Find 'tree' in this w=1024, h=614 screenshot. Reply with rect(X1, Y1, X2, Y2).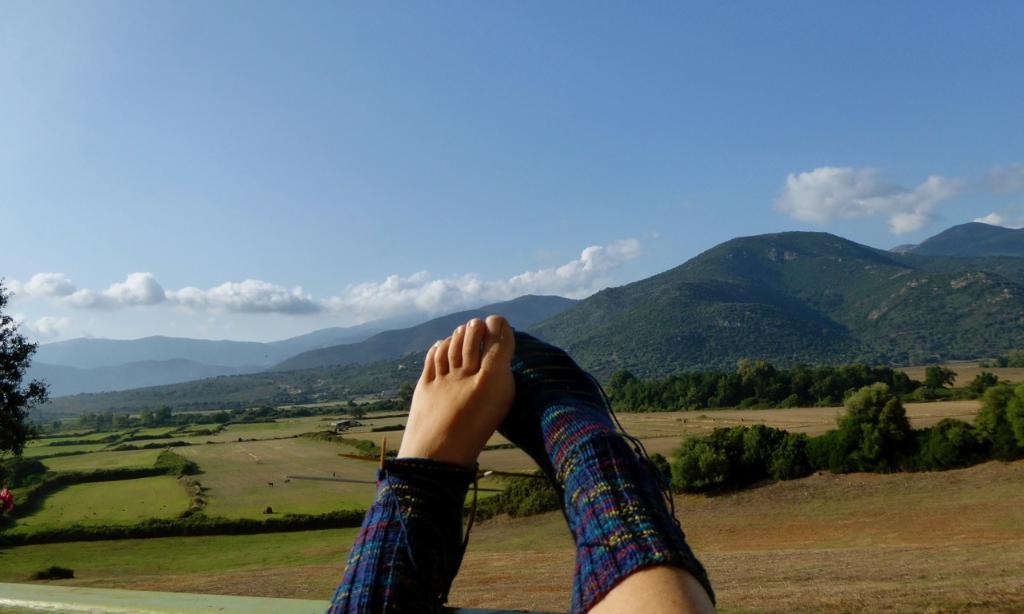
rect(108, 413, 140, 434).
